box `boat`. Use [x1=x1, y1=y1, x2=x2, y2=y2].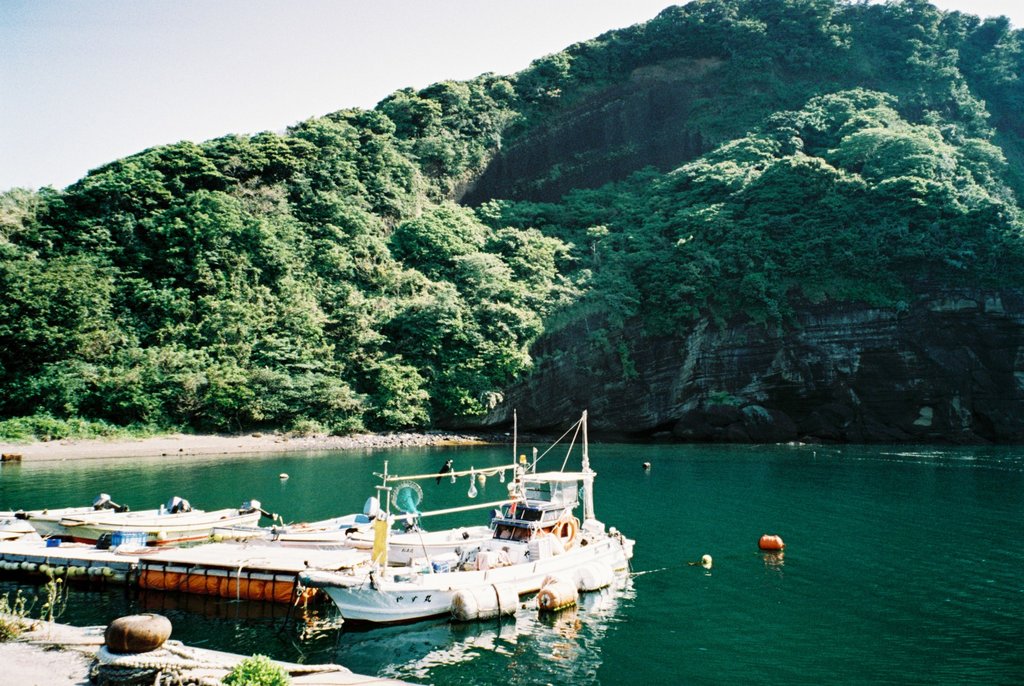
[x1=301, y1=412, x2=640, y2=624].
